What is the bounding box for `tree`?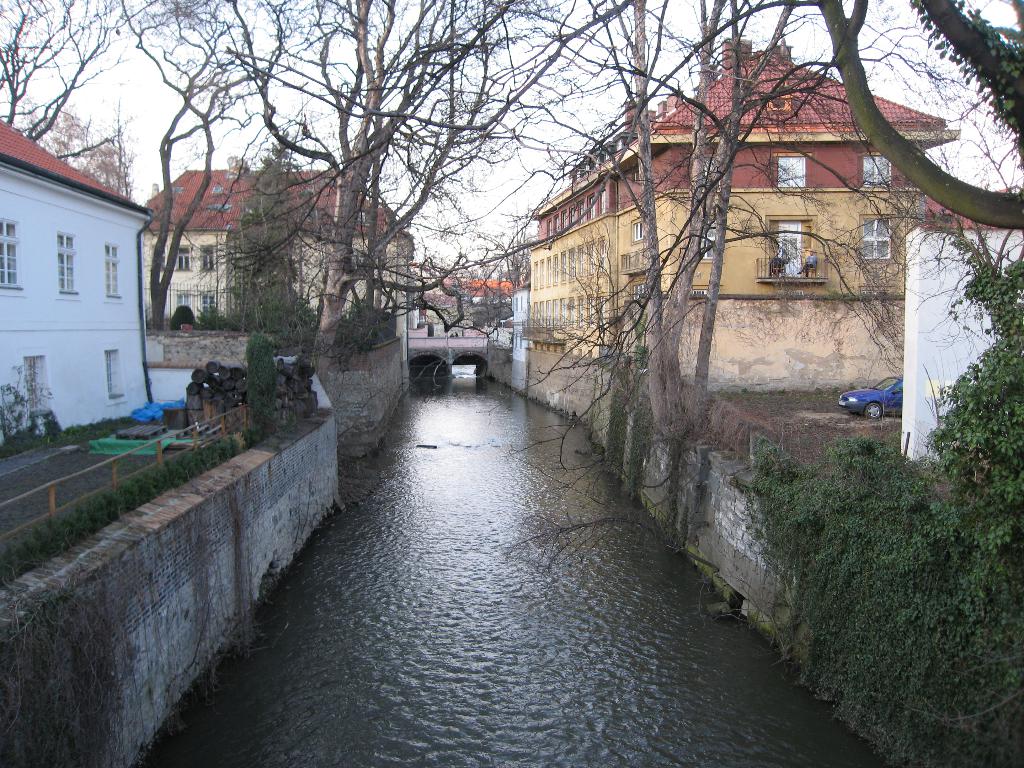
box(213, 137, 305, 338).
